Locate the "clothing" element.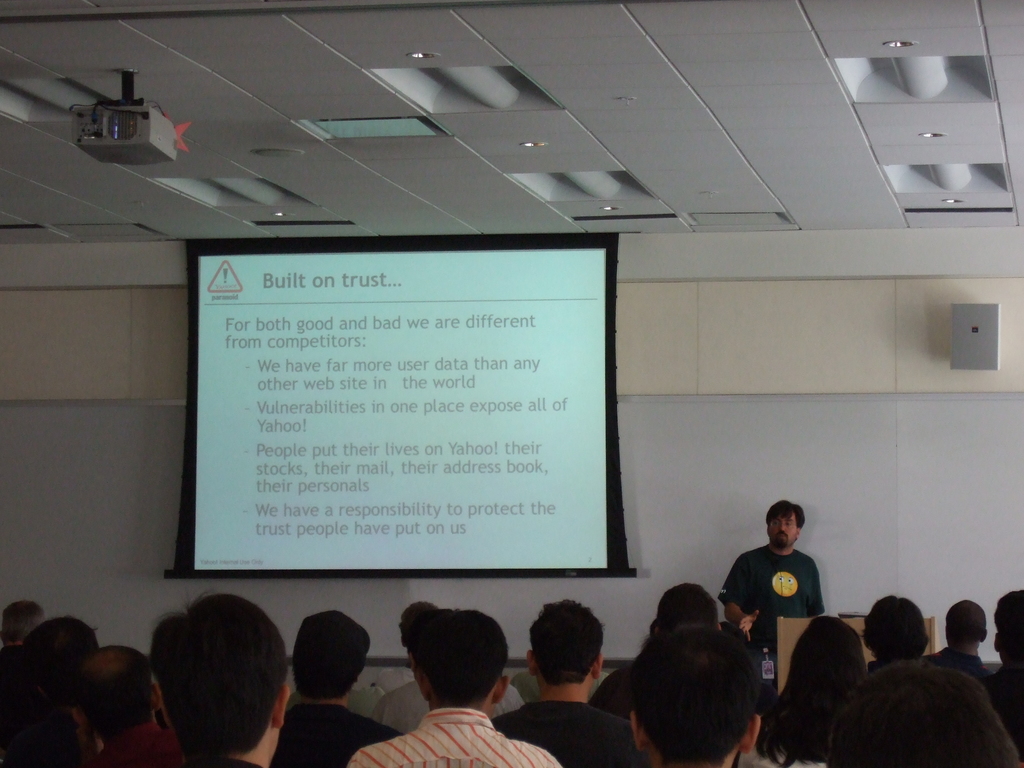
Element bbox: l=488, t=696, r=652, b=767.
